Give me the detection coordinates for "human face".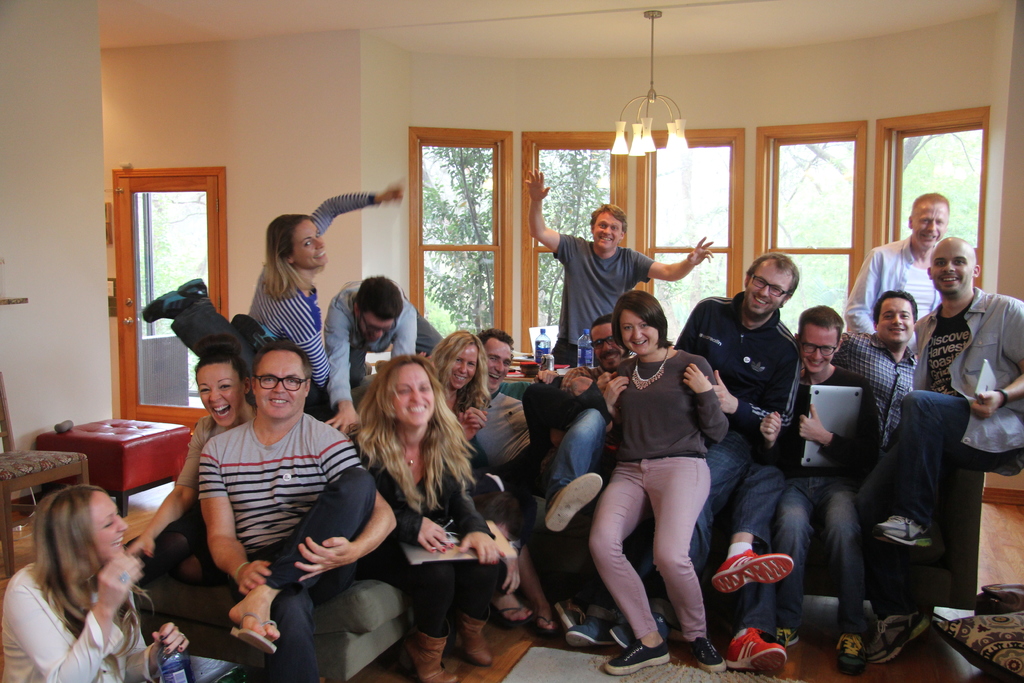
<bbox>358, 309, 396, 346</bbox>.
